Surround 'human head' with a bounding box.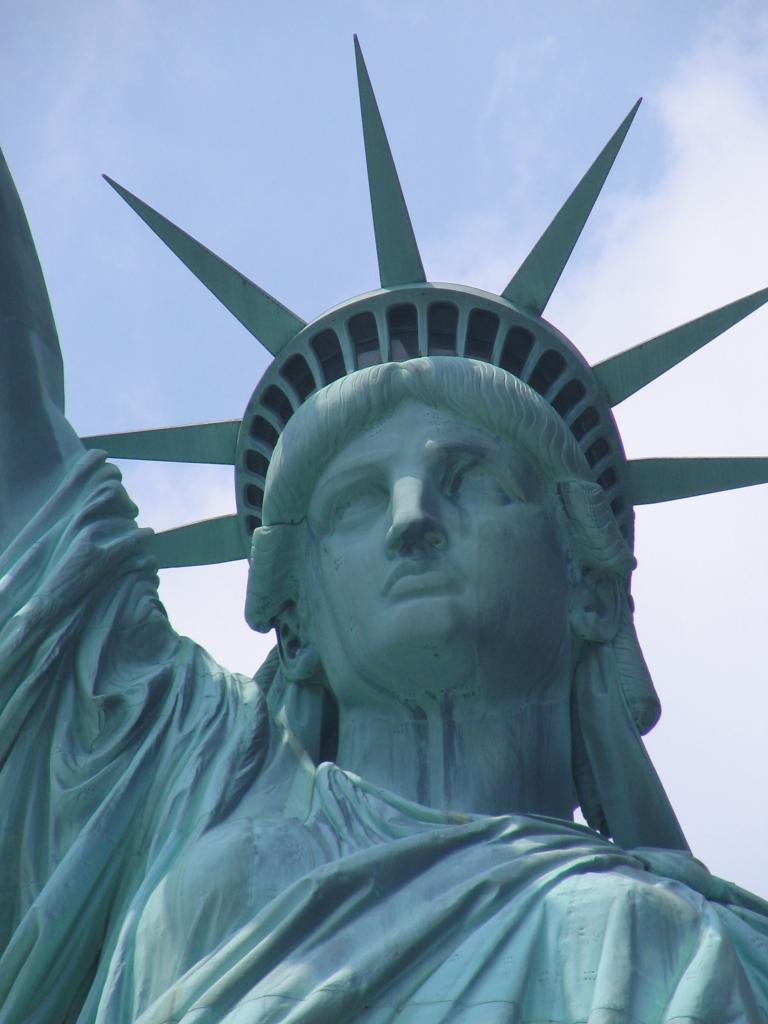
218:340:688:851.
